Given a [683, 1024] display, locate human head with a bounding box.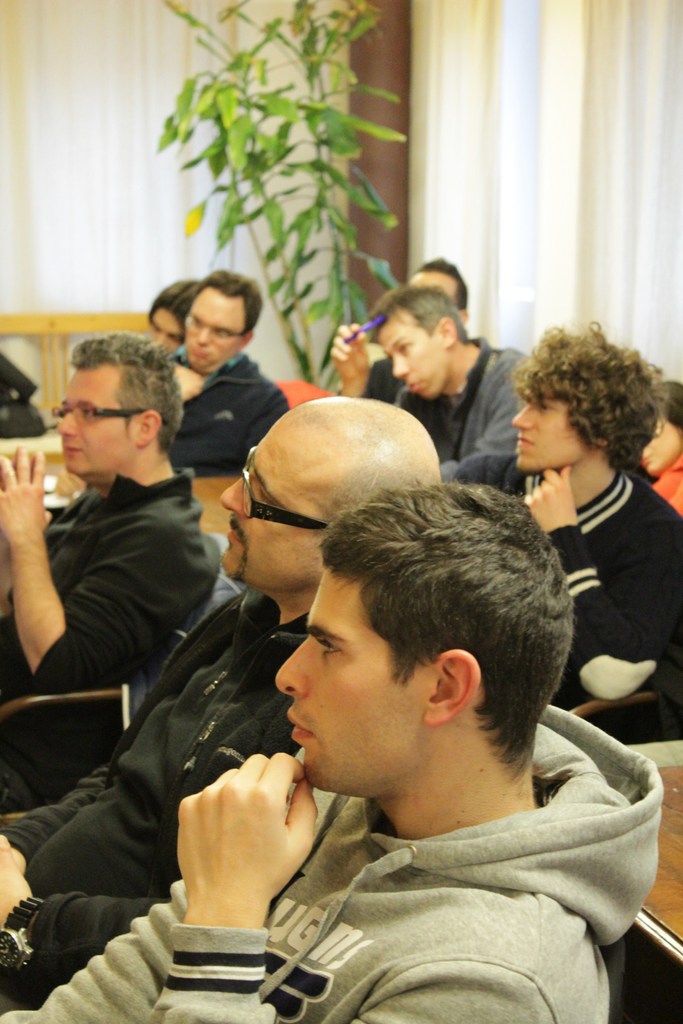
Located: 509:333:665:473.
